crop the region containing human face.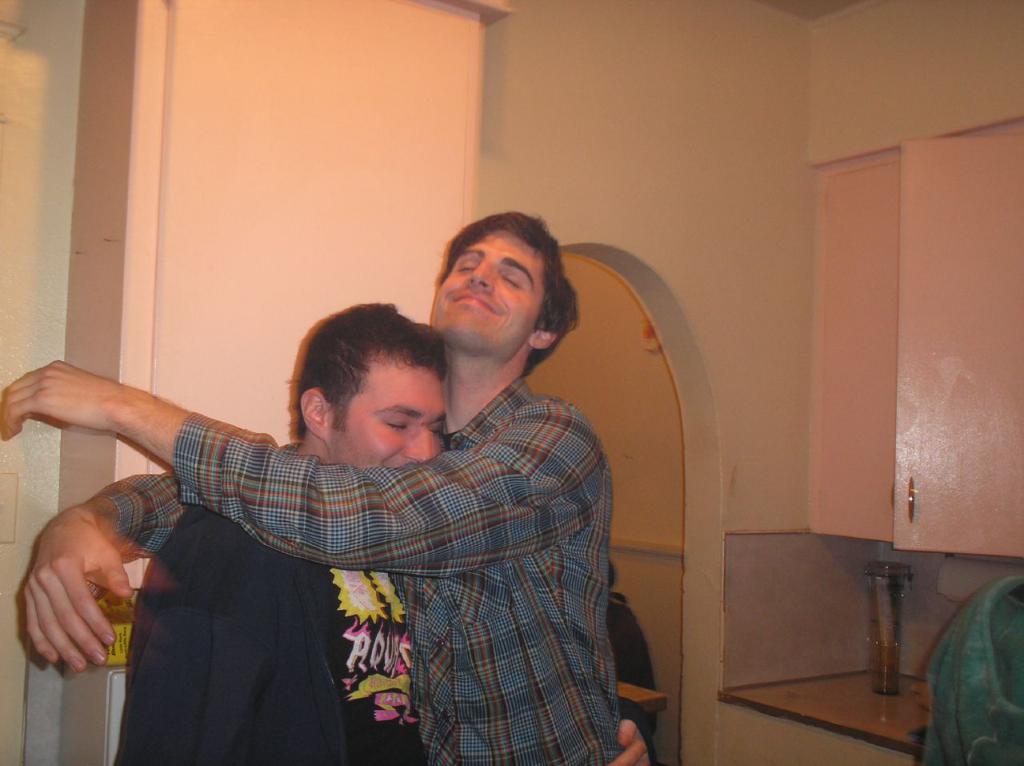
Crop region: bbox(429, 224, 543, 352).
